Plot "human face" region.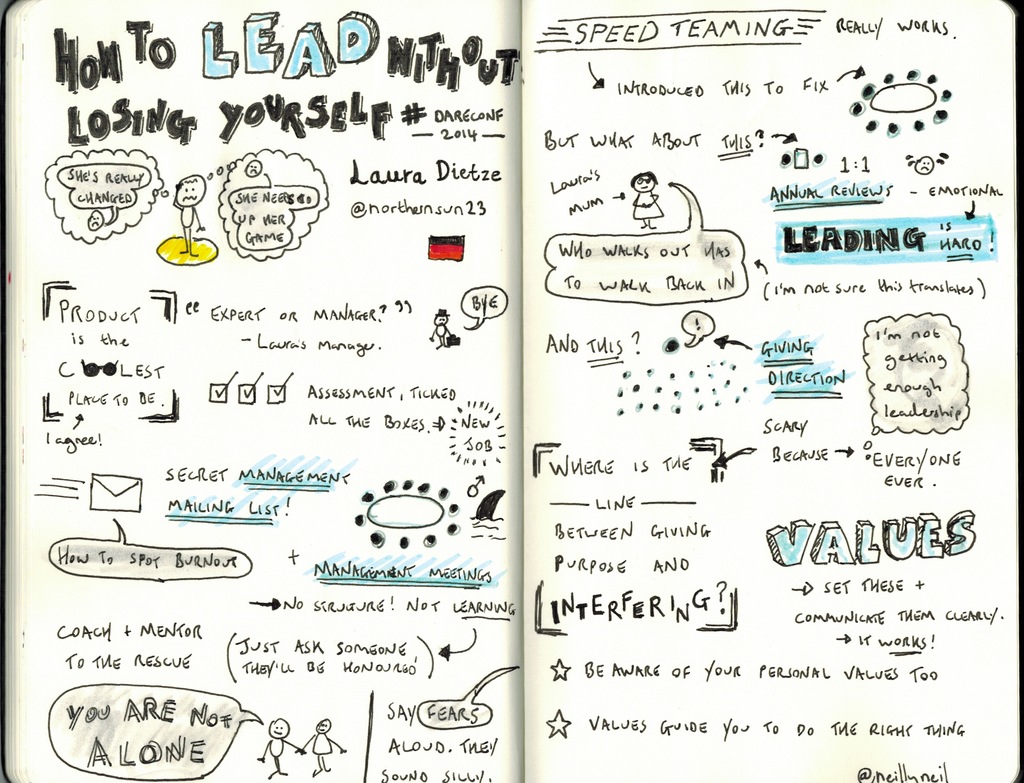
Plotted at Rect(435, 313, 448, 322).
